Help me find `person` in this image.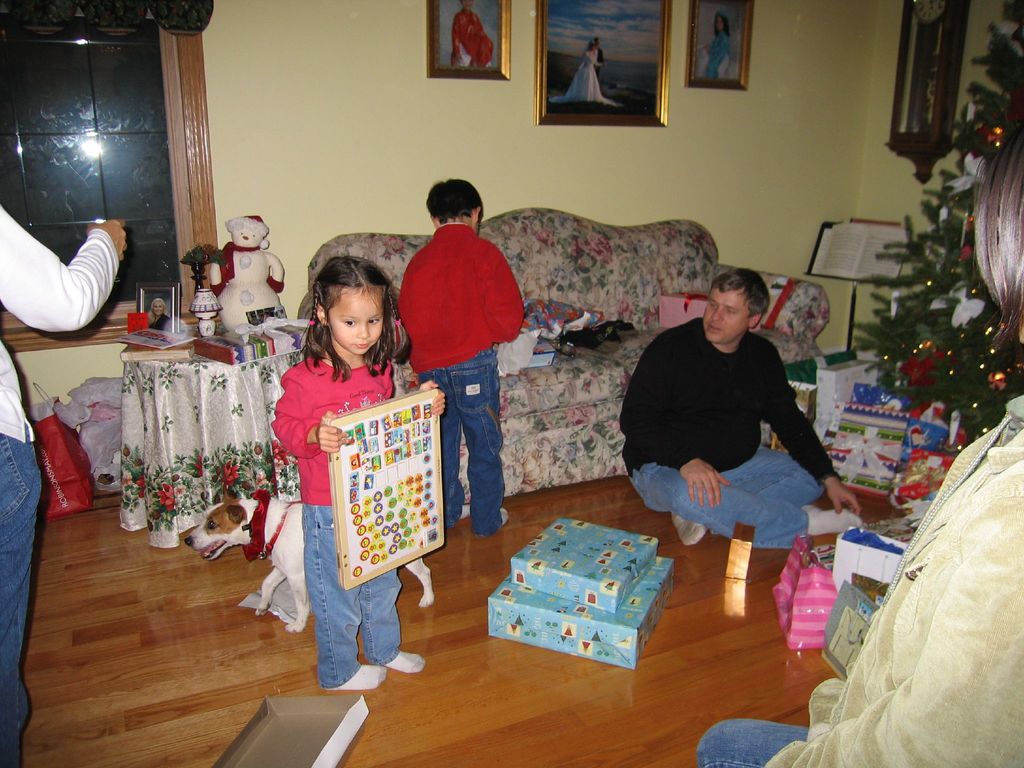
Found it: (left=697, top=120, right=1023, bottom=767).
